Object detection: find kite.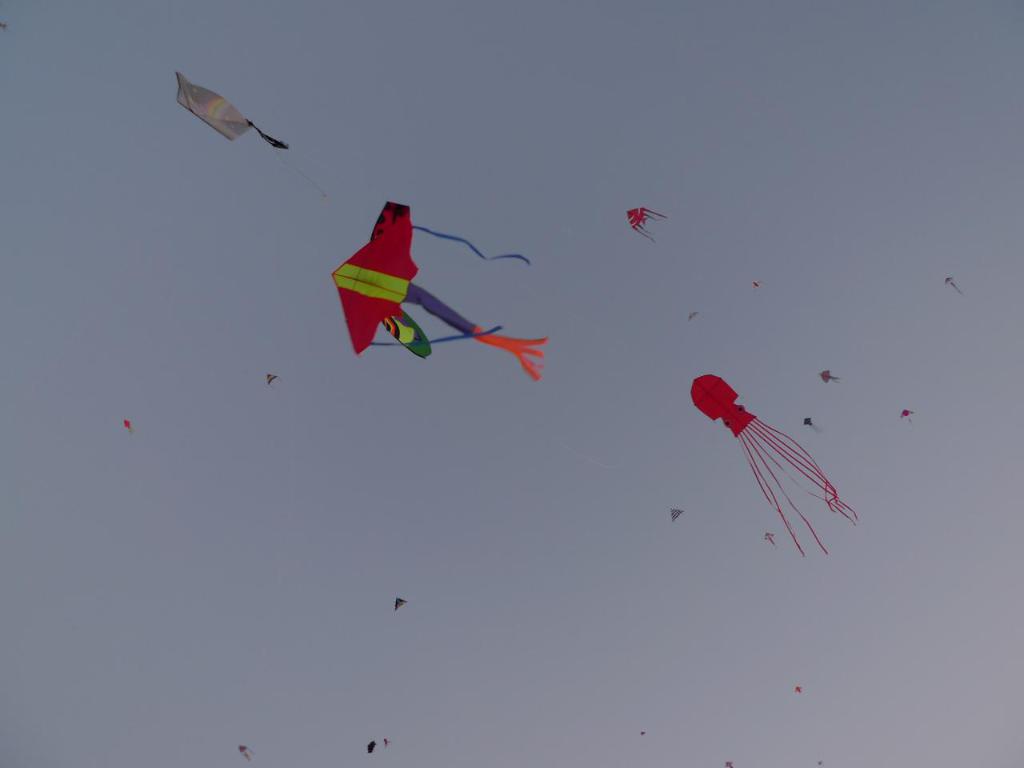
121/415/130/431.
